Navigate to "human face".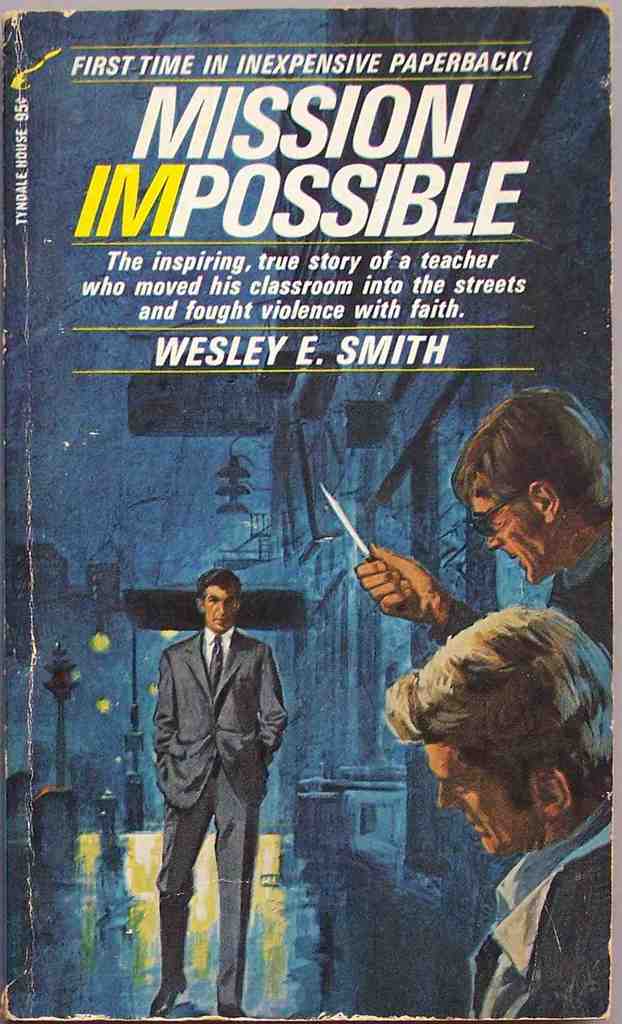
Navigation target: select_region(423, 746, 544, 854).
